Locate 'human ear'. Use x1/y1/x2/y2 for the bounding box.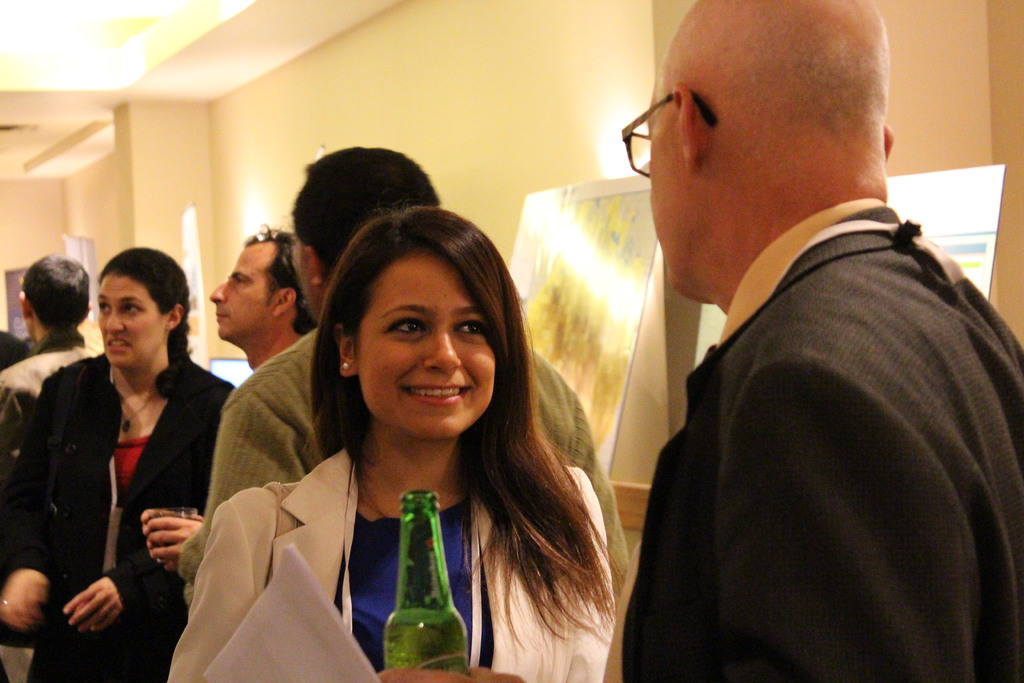
84/304/93/322.
